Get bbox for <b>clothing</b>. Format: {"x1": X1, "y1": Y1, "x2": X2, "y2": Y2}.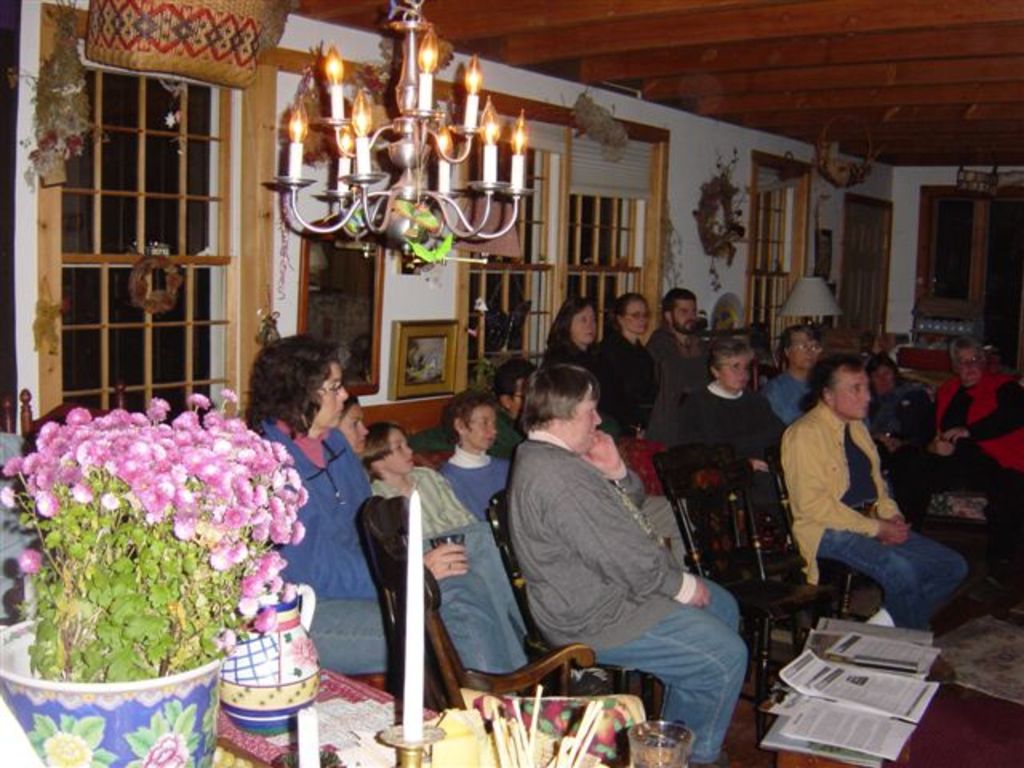
{"x1": 778, "y1": 390, "x2": 965, "y2": 632}.
